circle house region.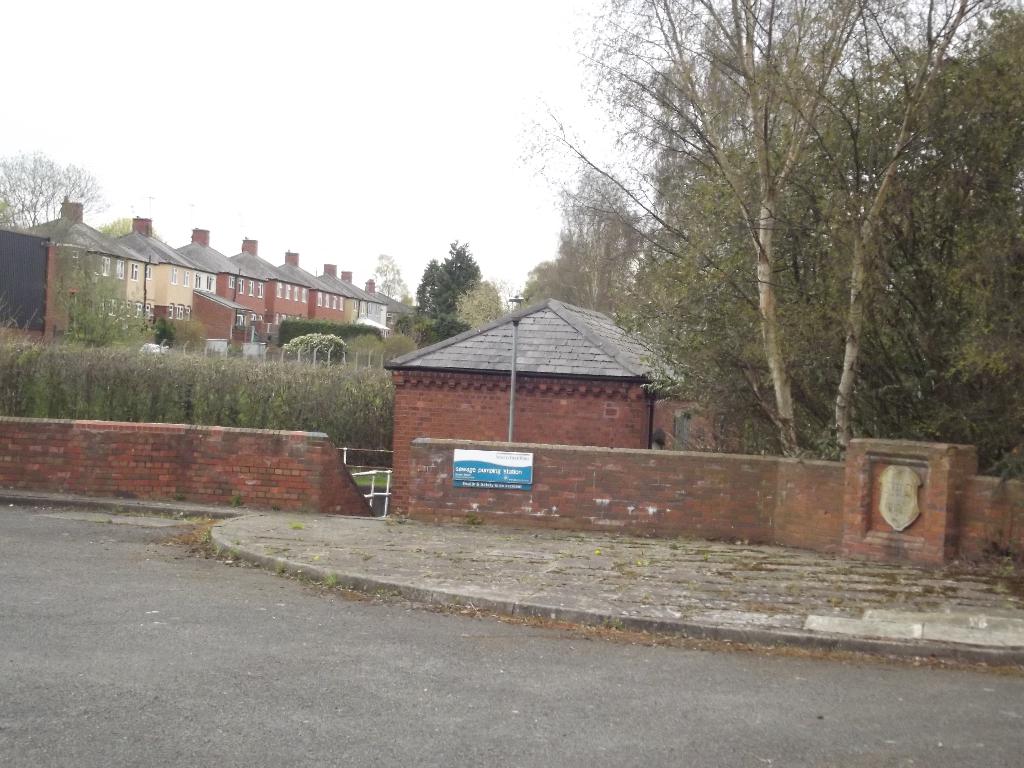
Region: rect(414, 281, 692, 488).
